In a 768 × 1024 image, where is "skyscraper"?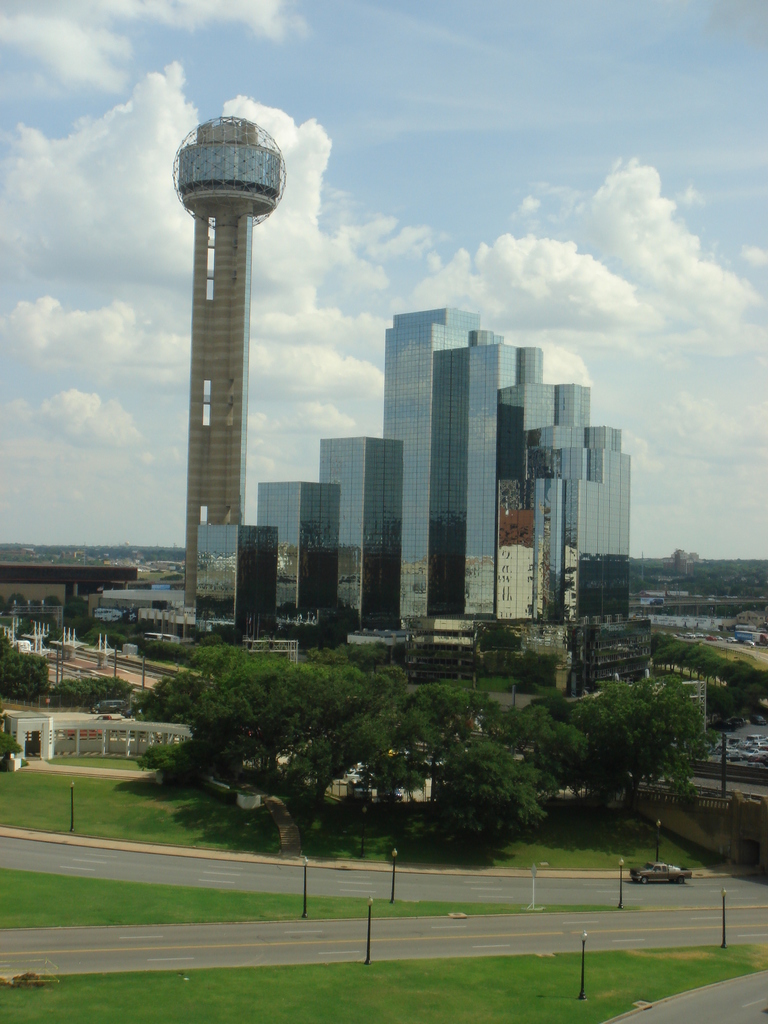
bbox(376, 310, 511, 620).
